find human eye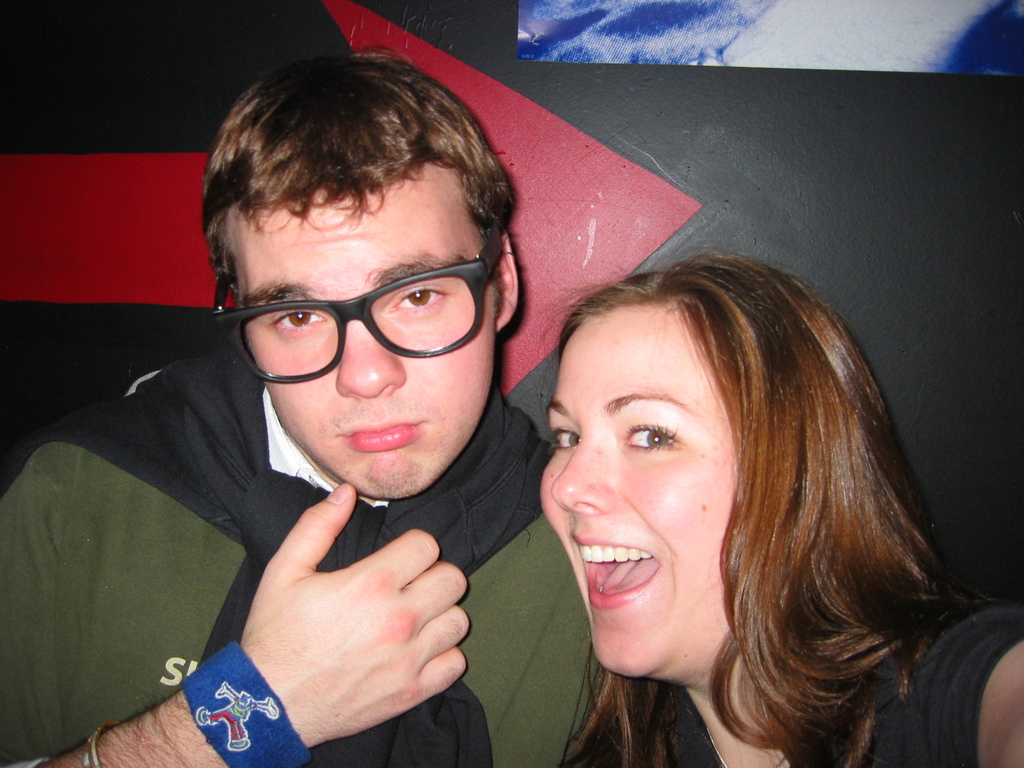
pyautogui.locateOnScreen(543, 417, 580, 456)
